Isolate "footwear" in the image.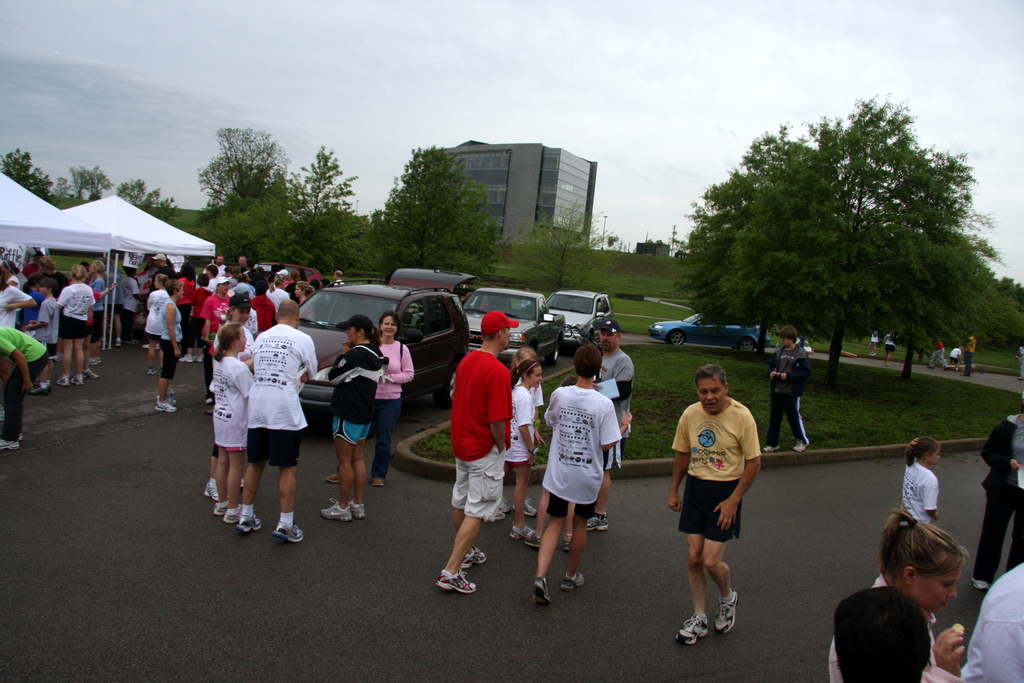
Isolated region: 90 358 96 365.
